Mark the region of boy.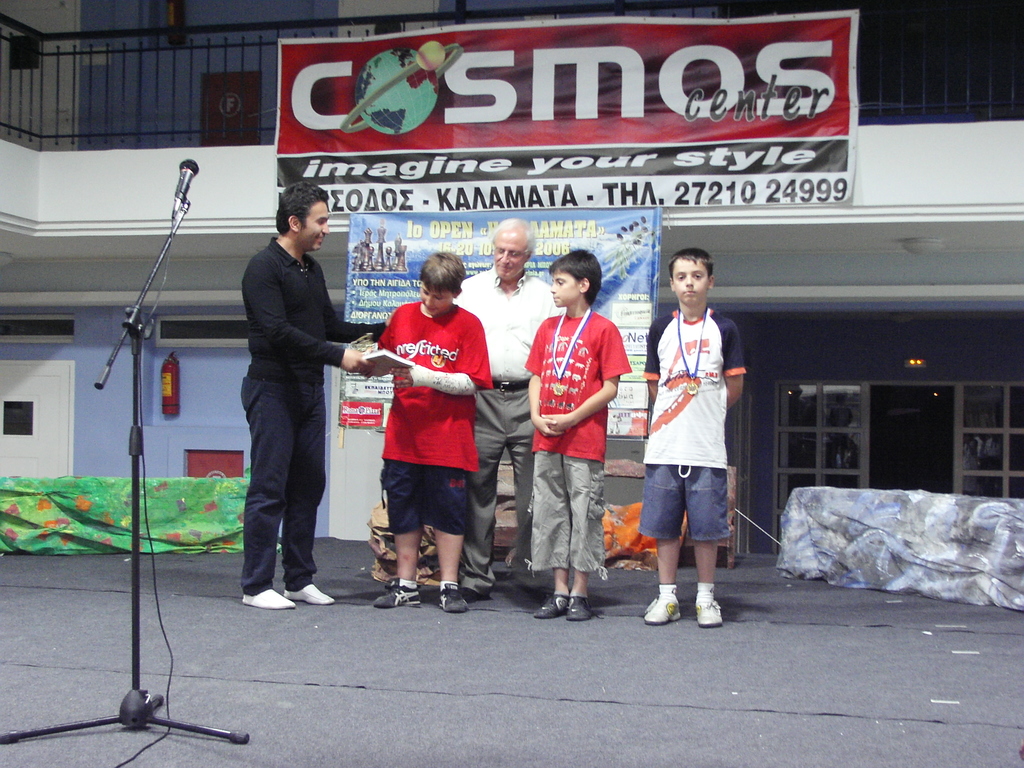
Region: (x1=640, y1=223, x2=756, y2=645).
